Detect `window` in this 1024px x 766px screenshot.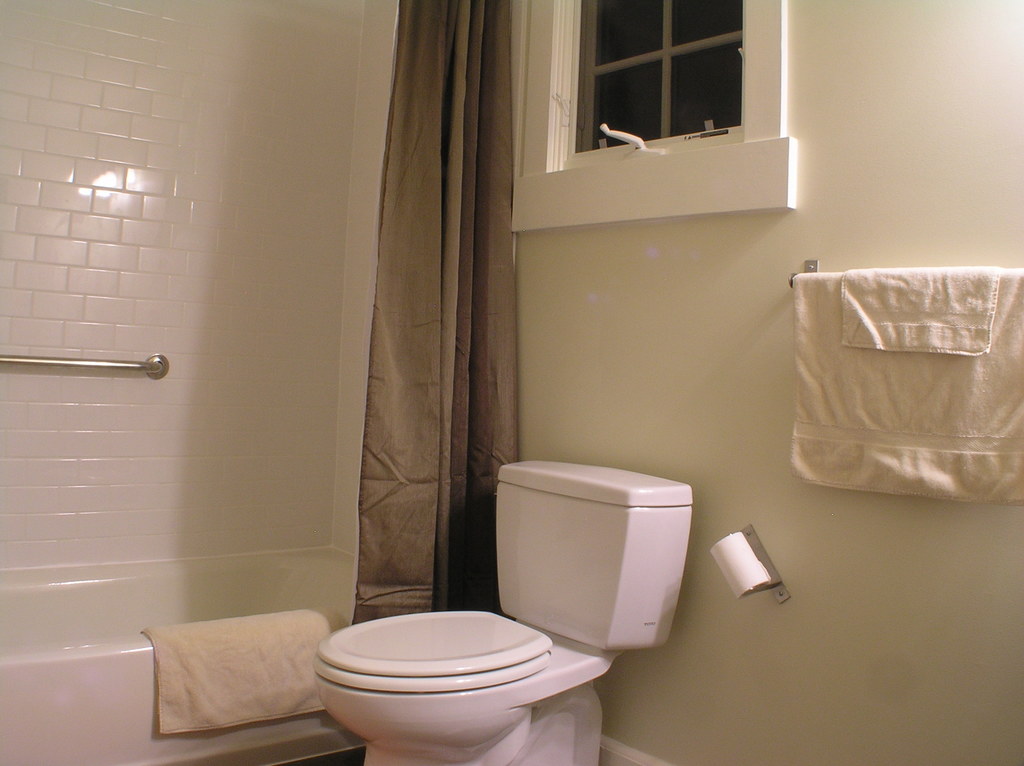
Detection: [510, 0, 799, 232].
